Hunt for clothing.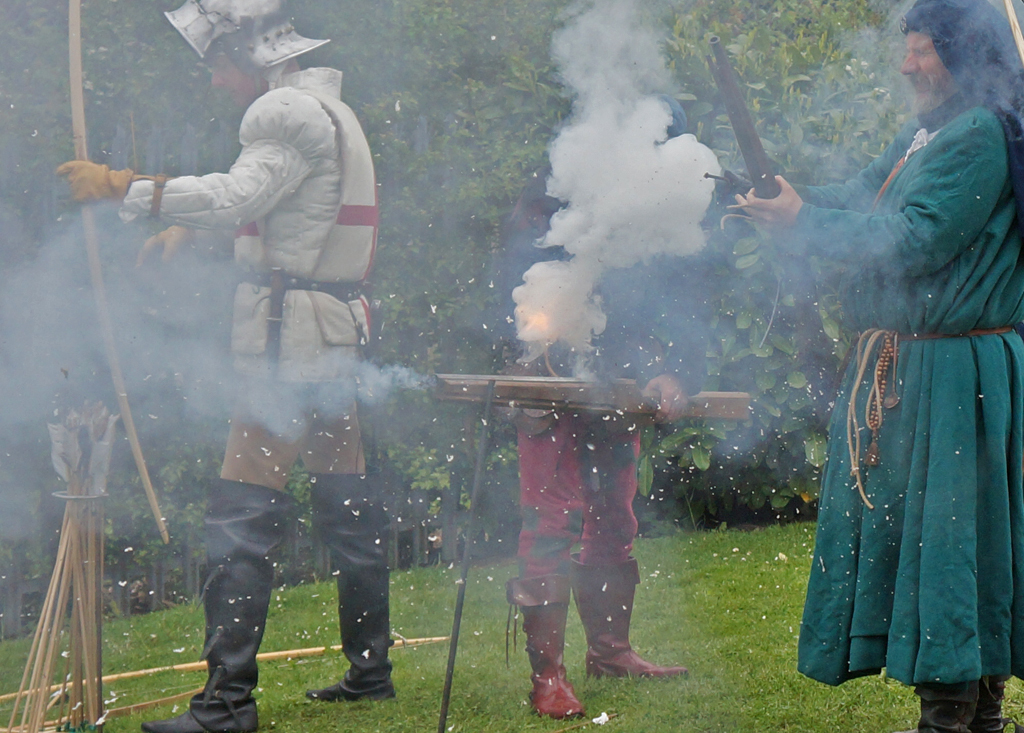
Hunted down at left=778, top=0, right=1021, bottom=732.
